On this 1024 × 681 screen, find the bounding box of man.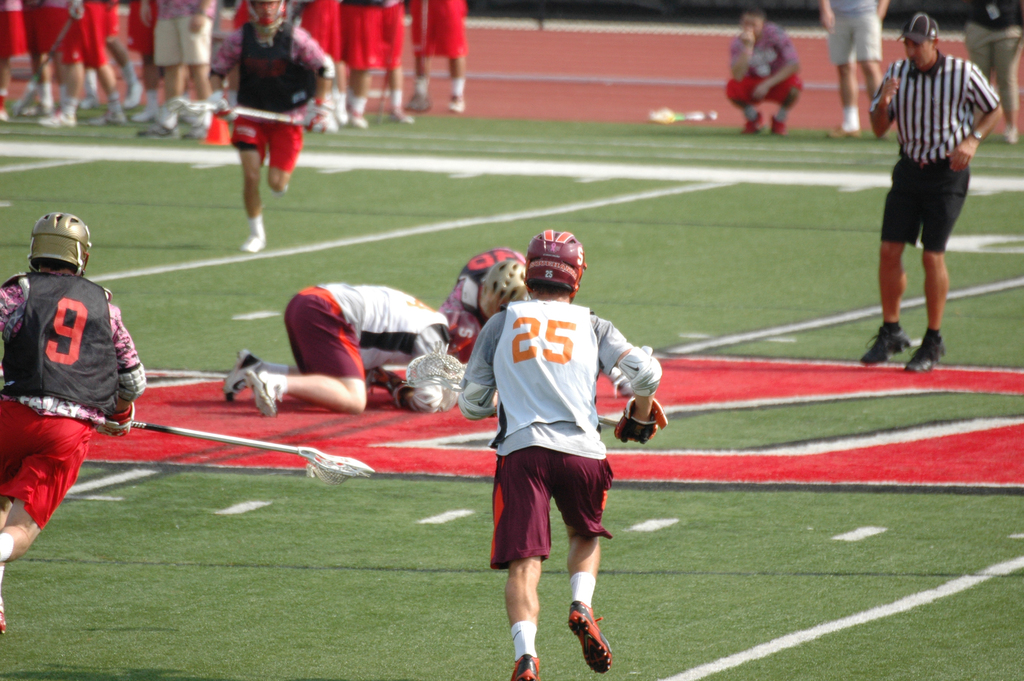
Bounding box: [195,0,339,252].
